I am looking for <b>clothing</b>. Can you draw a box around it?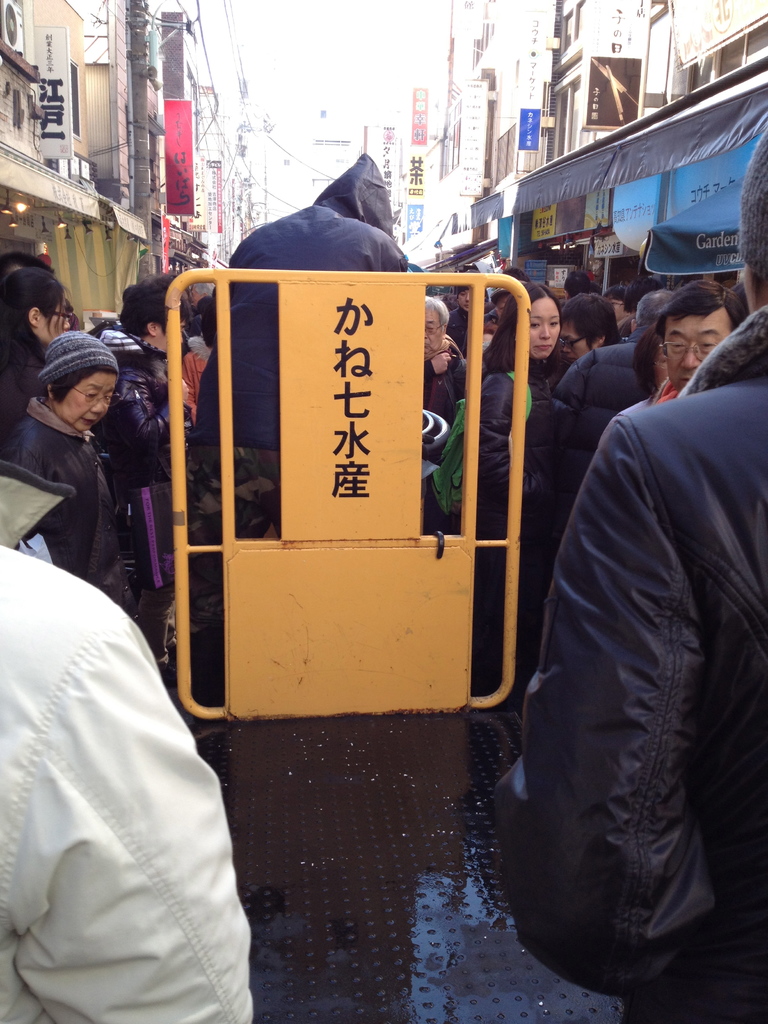
Sure, the bounding box is Rect(0, 416, 98, 572).
